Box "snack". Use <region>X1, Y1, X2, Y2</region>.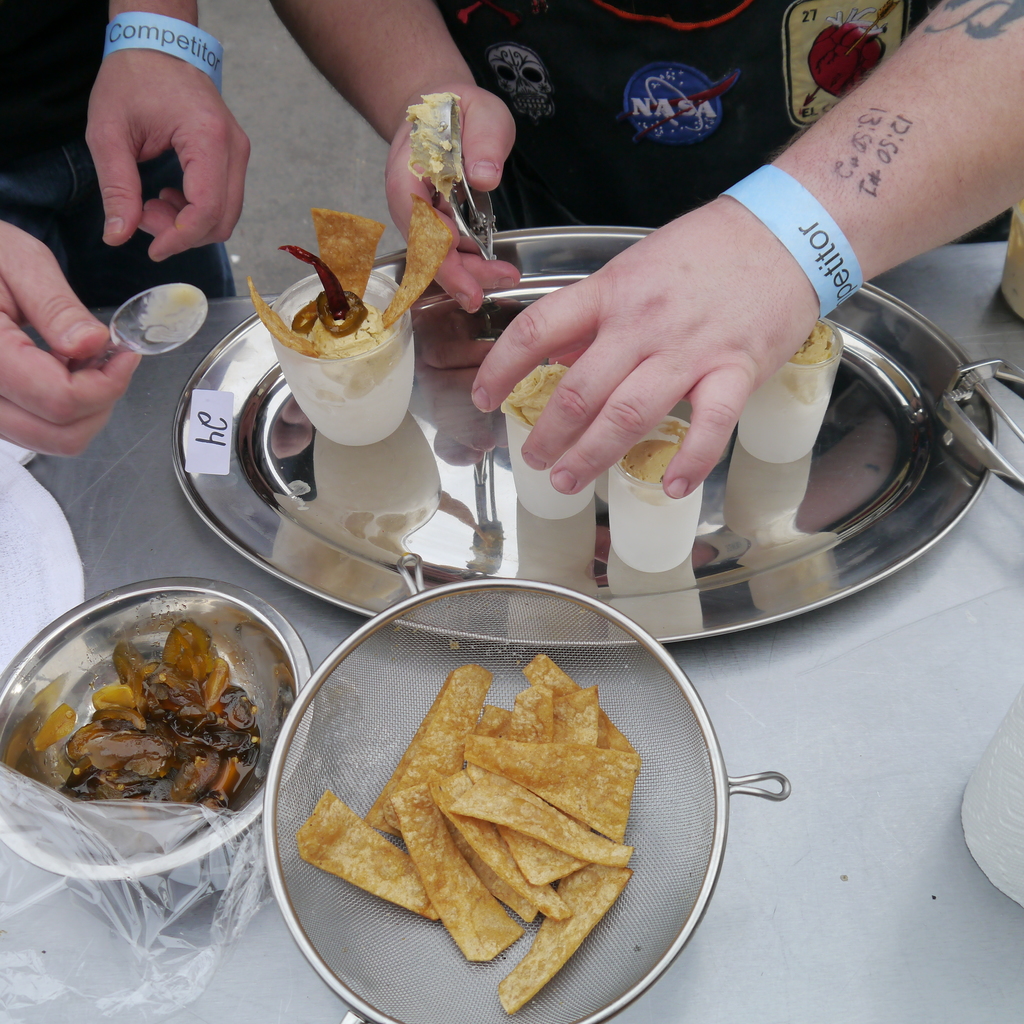
<region>252, 194, 467, 440</region>.
